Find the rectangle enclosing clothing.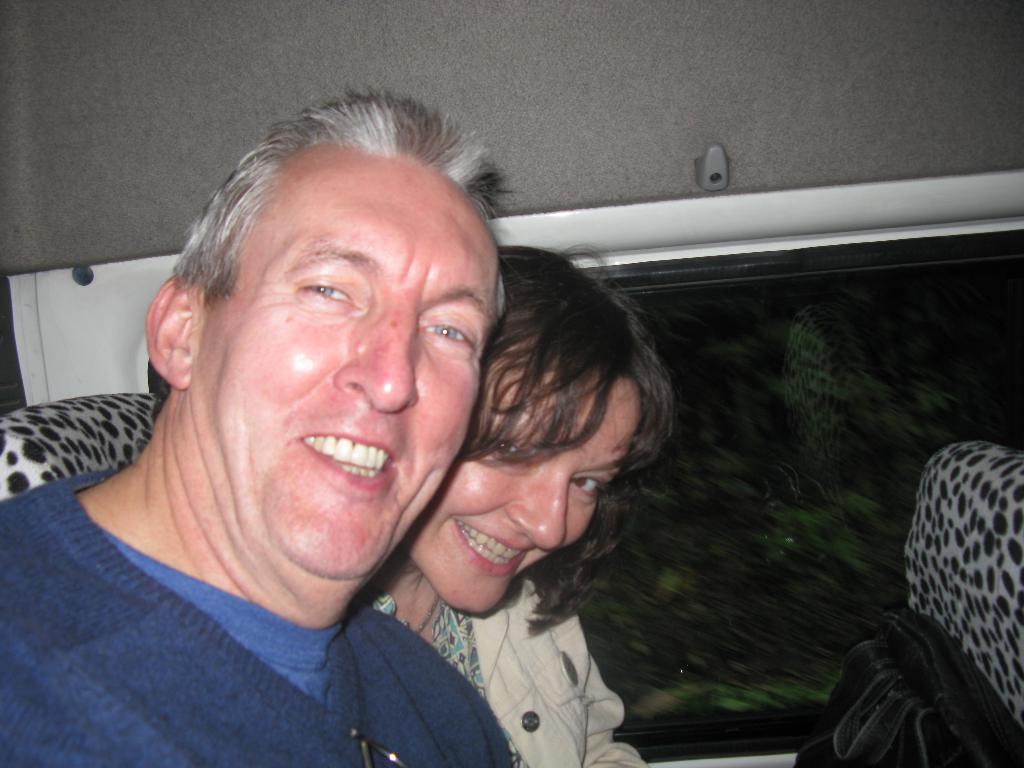
{"left": 344, "top": 572, "right": 650, "bottom": 767}.
